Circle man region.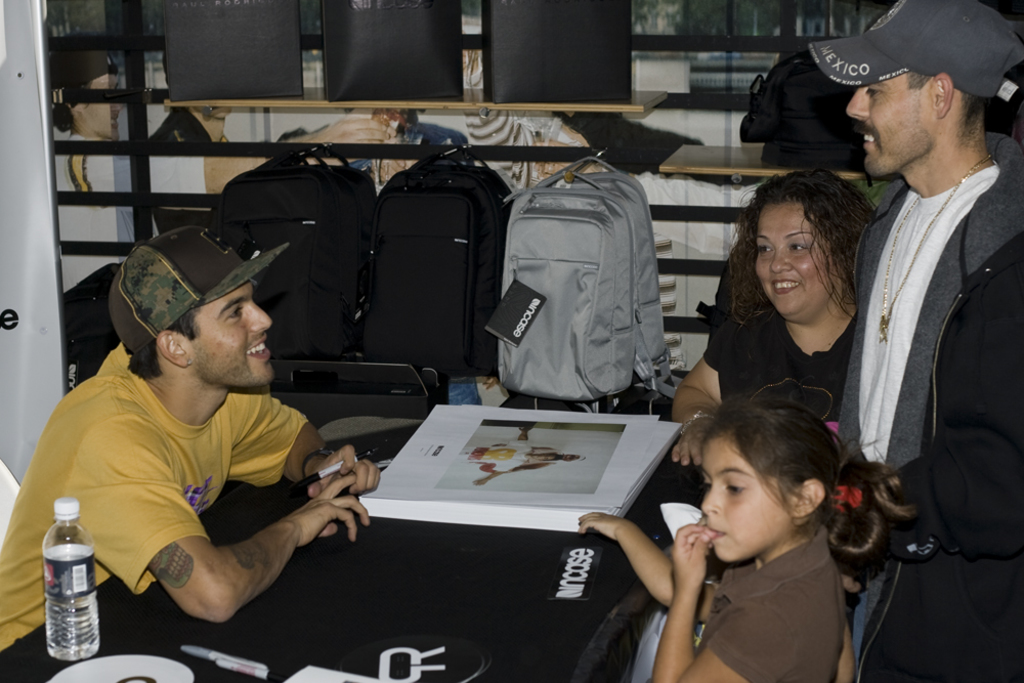
Region: [828,0,1023,672].
